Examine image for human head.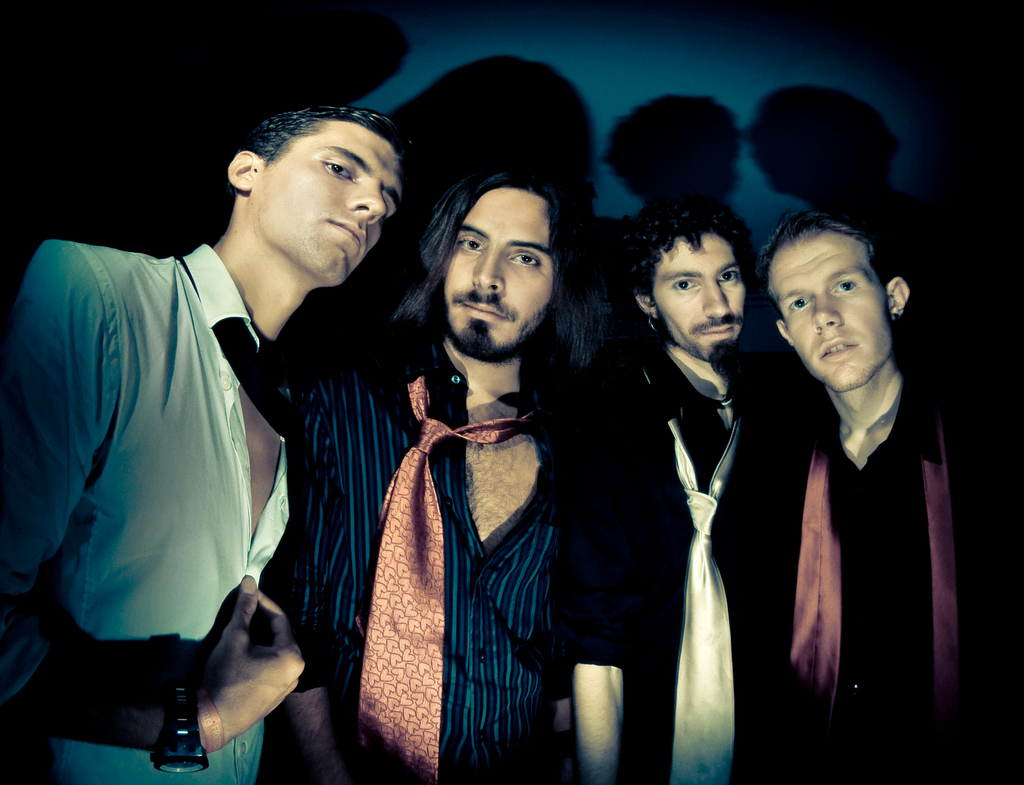
Examination result: box=[434, 178, 573, 360].
